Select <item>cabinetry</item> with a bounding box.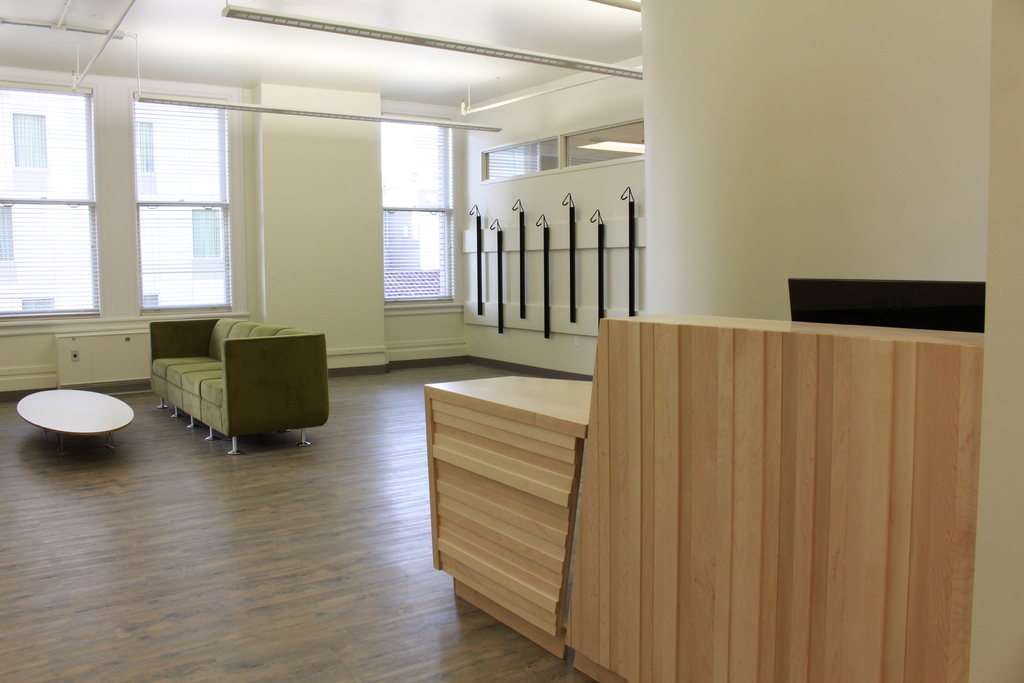
{"x1": 43, "y1": 327, "x2": 149, "y2": 391}.
